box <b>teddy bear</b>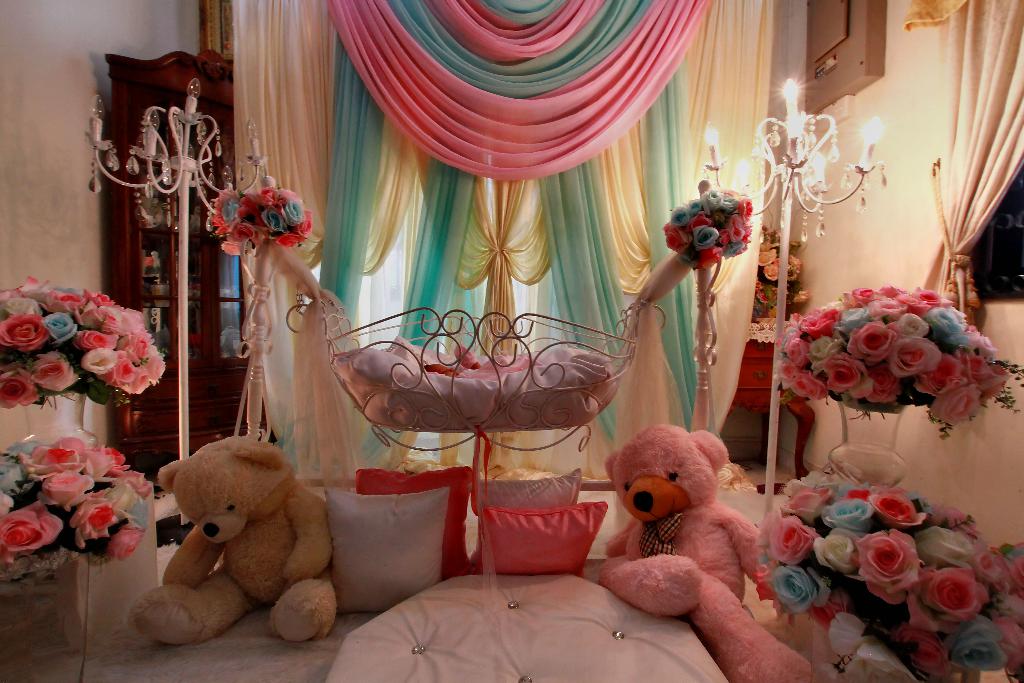
detection(130, 436, 340, 647)
